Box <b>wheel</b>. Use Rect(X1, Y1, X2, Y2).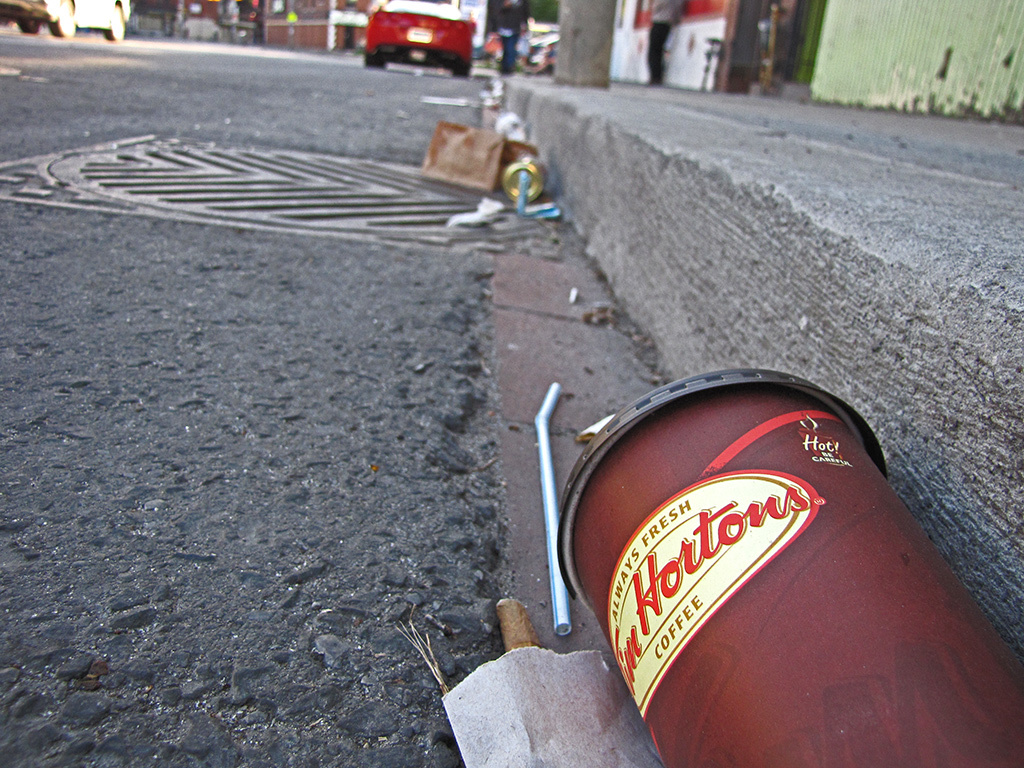
Rect(105, 8, 126, 36).
